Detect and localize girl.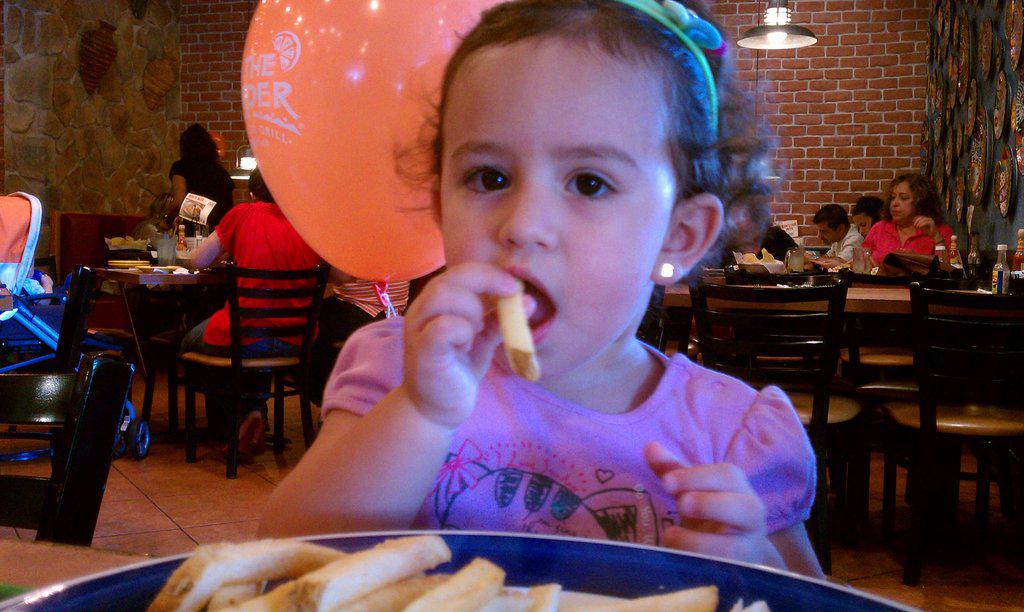
Localized at box(174, 121, 237, 241).
